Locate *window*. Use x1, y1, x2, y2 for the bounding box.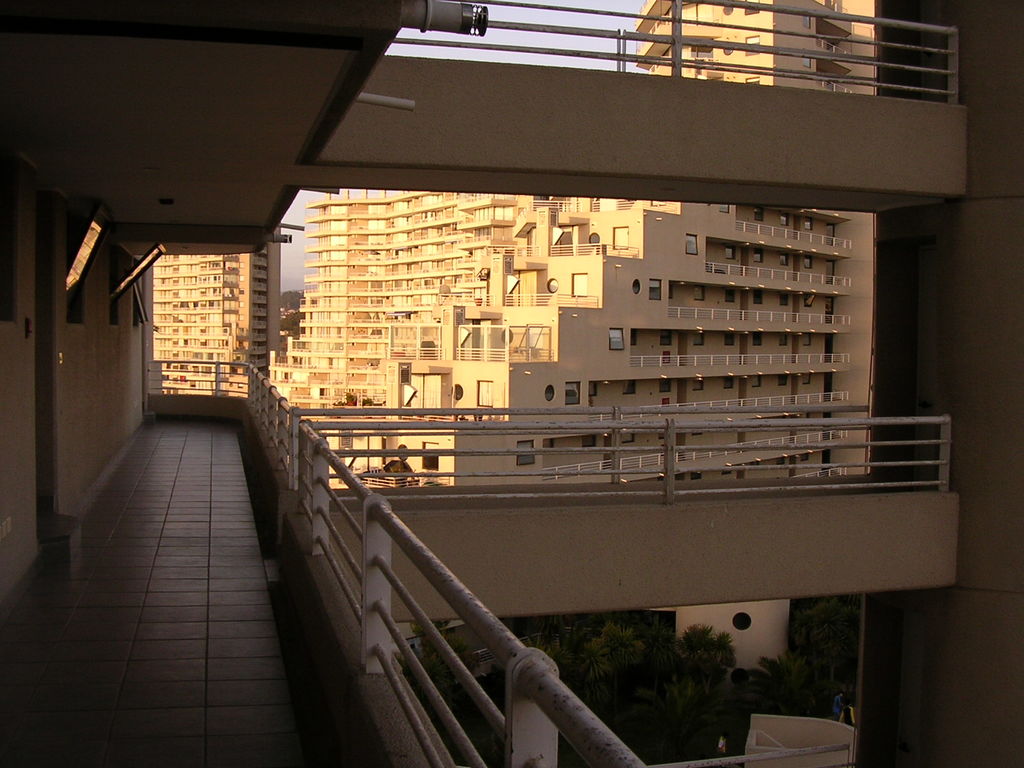
625, 383, 635, 394.
